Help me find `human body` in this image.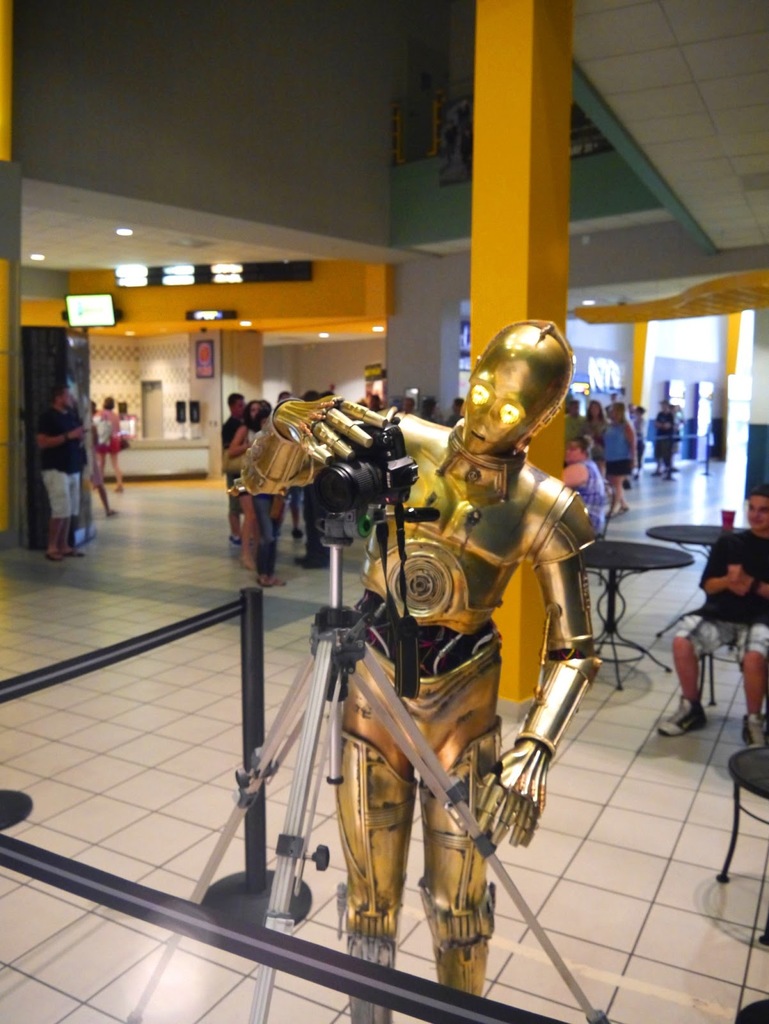
Found it: 246,317,605,1023.
